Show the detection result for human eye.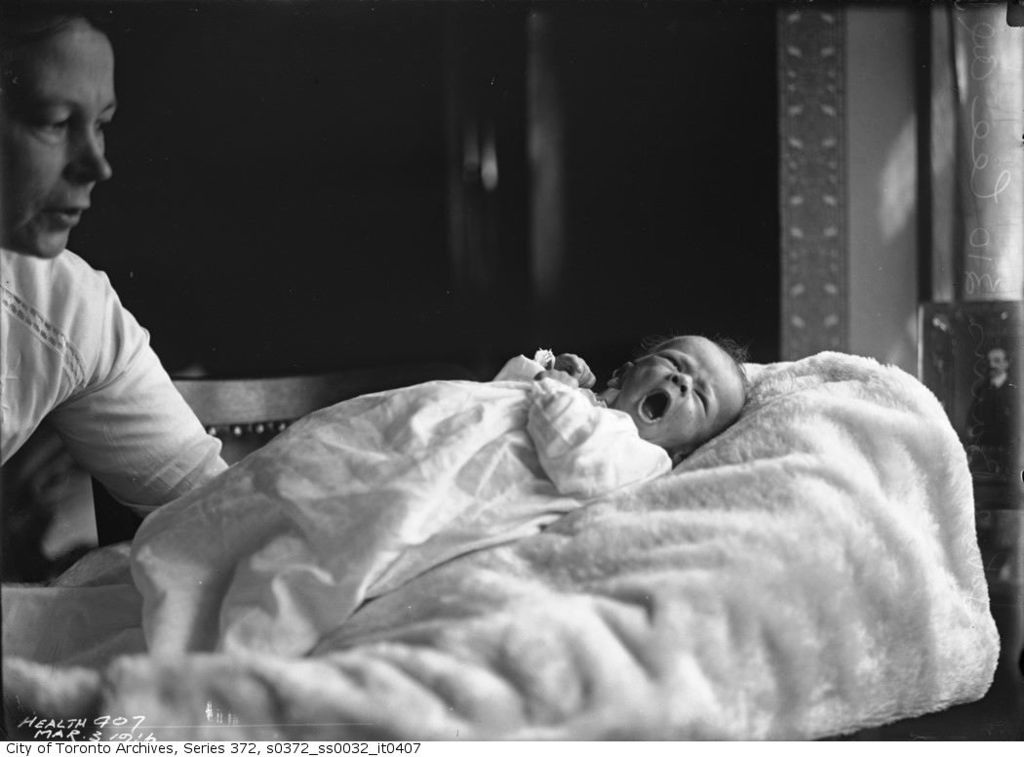
<region>36, 100, 76, 138</region>.
